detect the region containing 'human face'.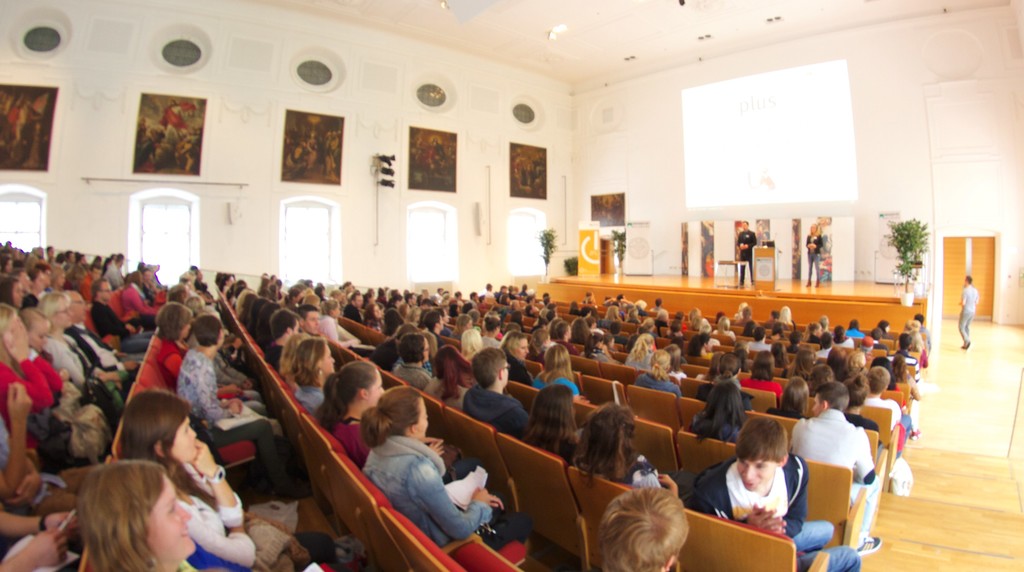
[808, 223, 816, 231].
